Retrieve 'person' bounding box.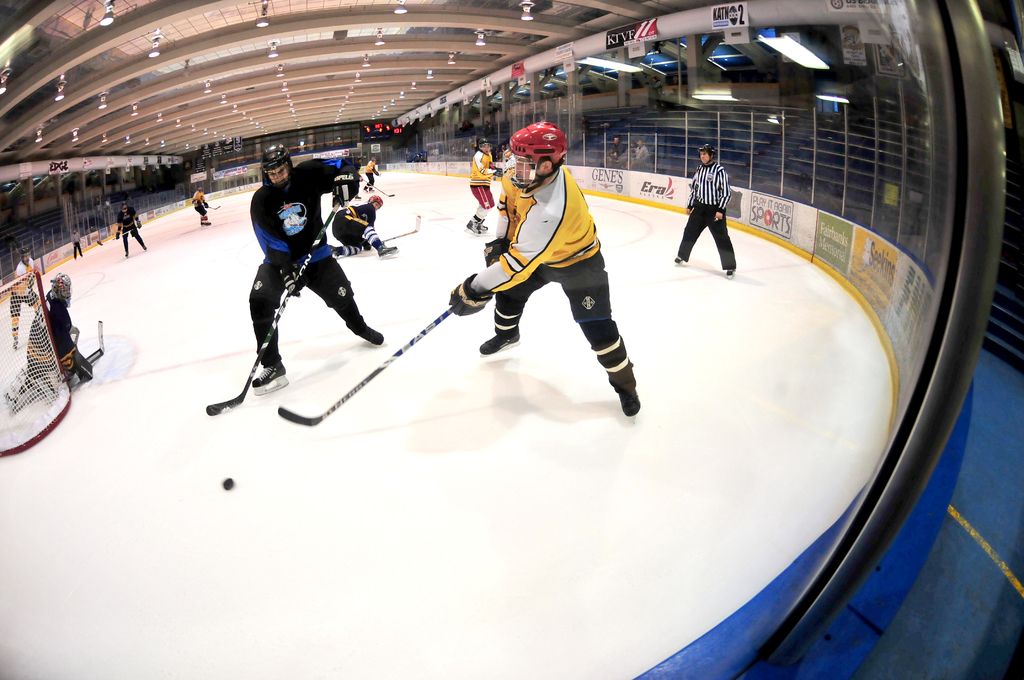
Bounding box: <region>112, 206, 143, 252</region>.
